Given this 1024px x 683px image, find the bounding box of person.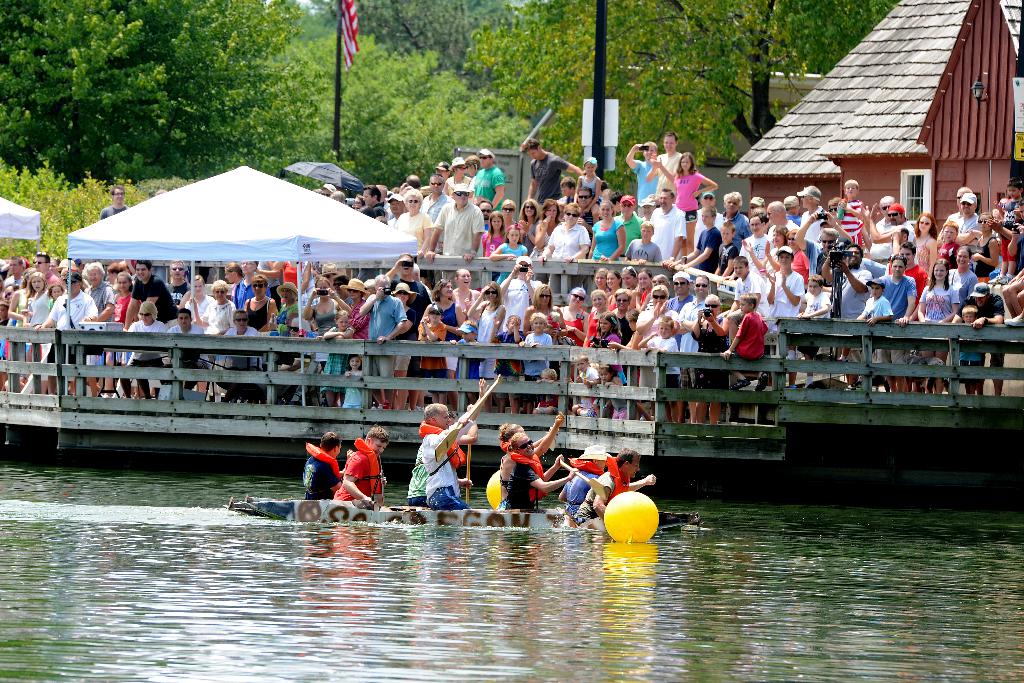
x1=825, y1=176, x2=867, y2=230.
